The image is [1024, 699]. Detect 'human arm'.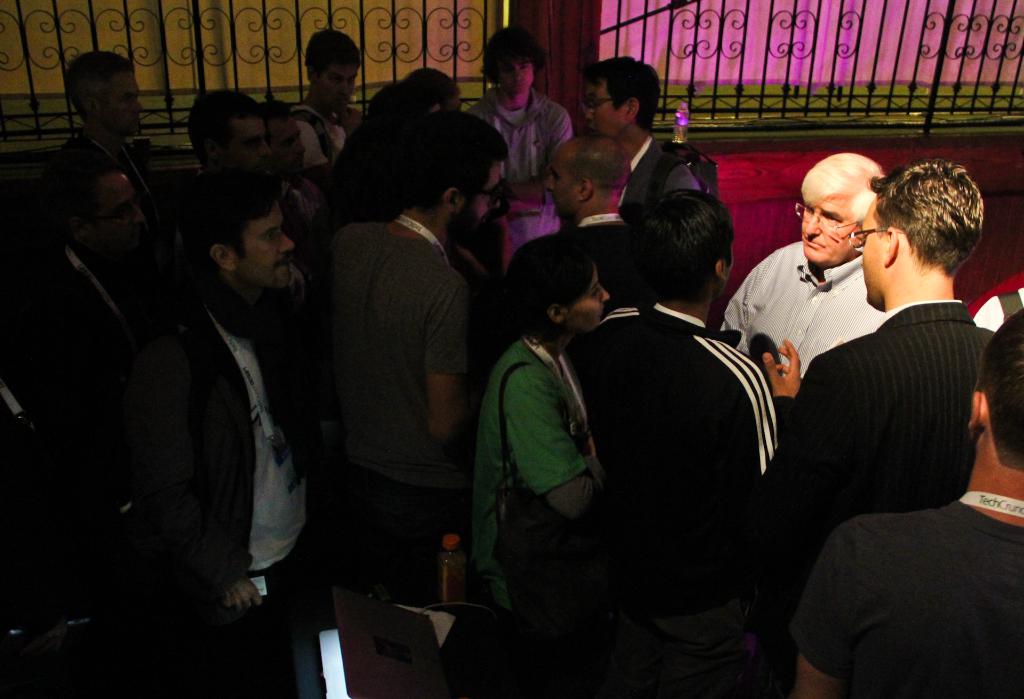
Detection: [766, 333, 810, 444].
